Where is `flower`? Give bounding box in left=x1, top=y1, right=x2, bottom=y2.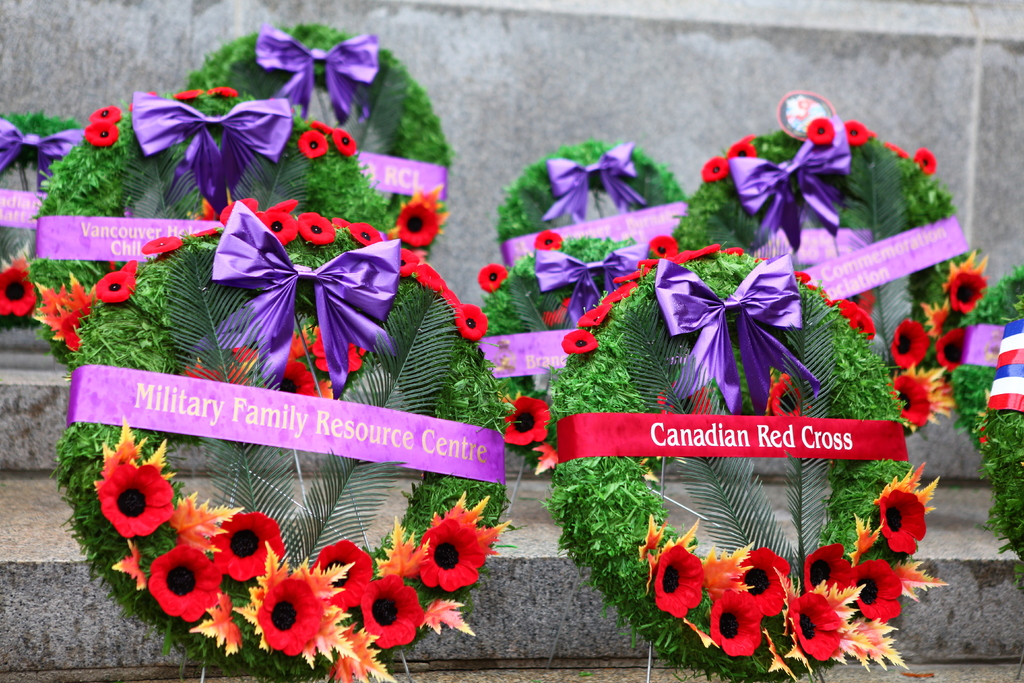
left=349, top=224, right=382, bottom=247.
